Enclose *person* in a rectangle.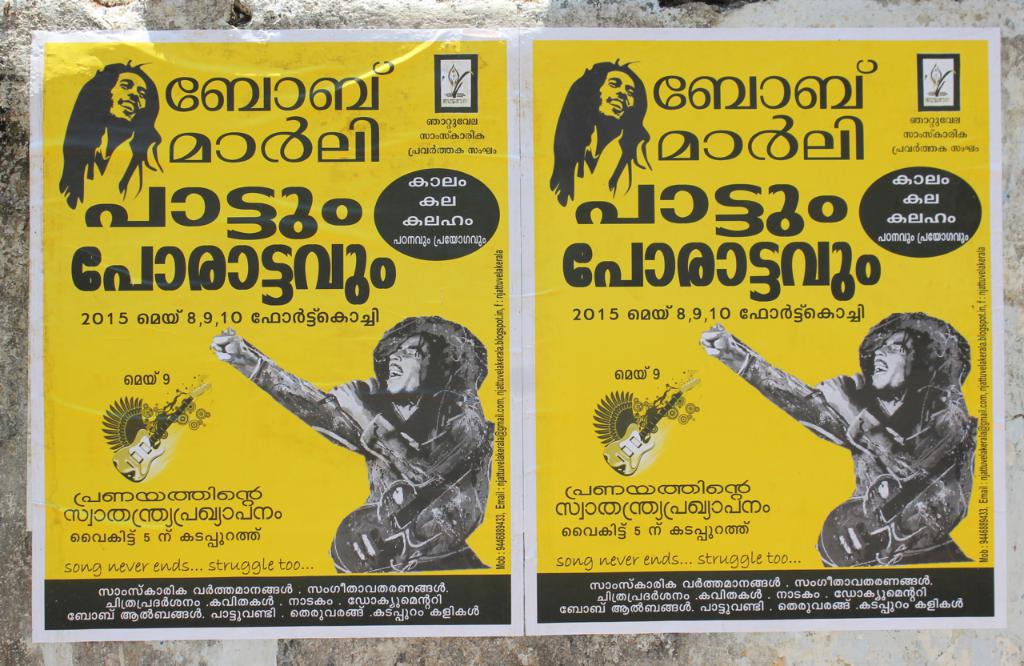
62,61,166,215.
